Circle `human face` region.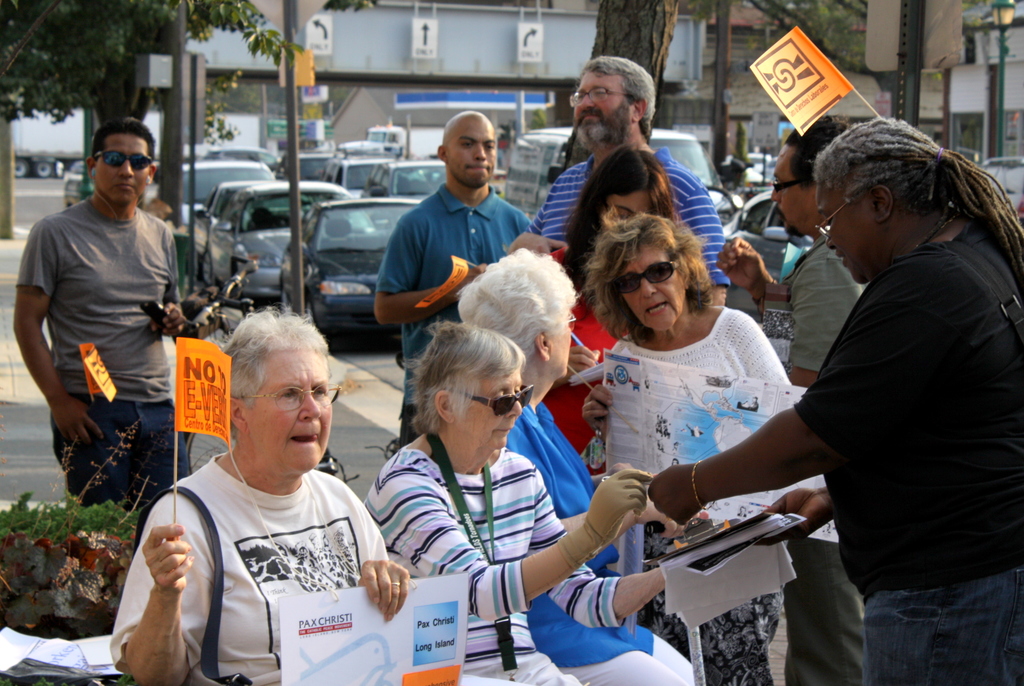
Region: [x1=552, y1=310, x2=576, y2=377].
